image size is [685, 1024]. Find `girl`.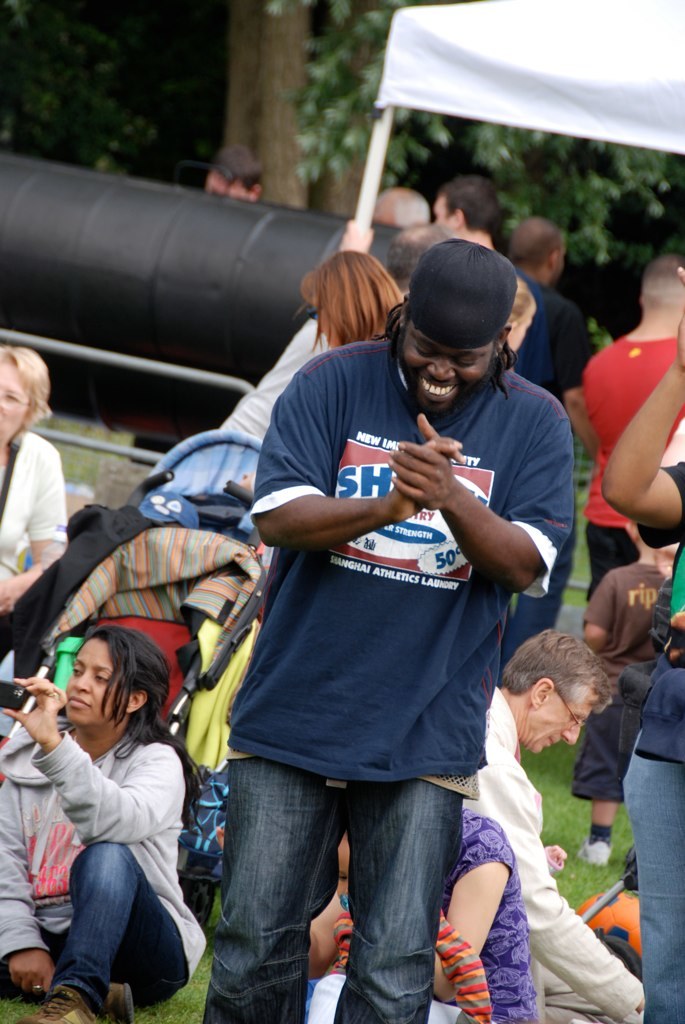
BBox(0, 626, 206, 1023).
